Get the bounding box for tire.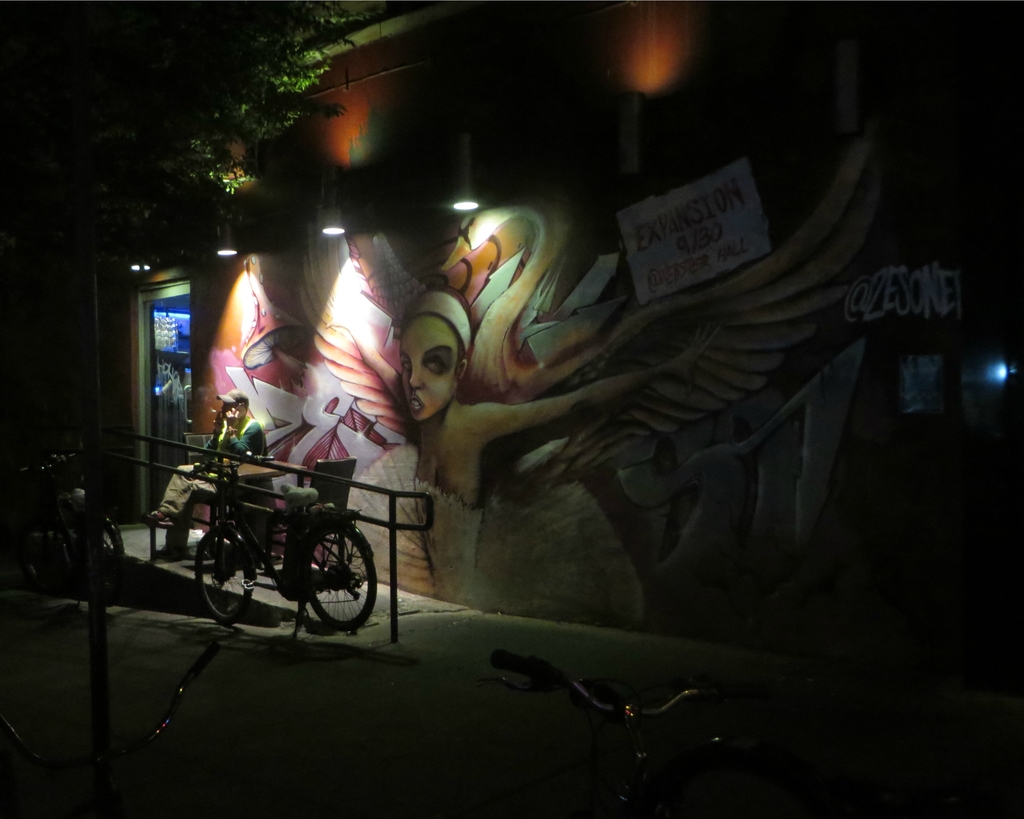
<region>196, 530, 254, 622</region>.
